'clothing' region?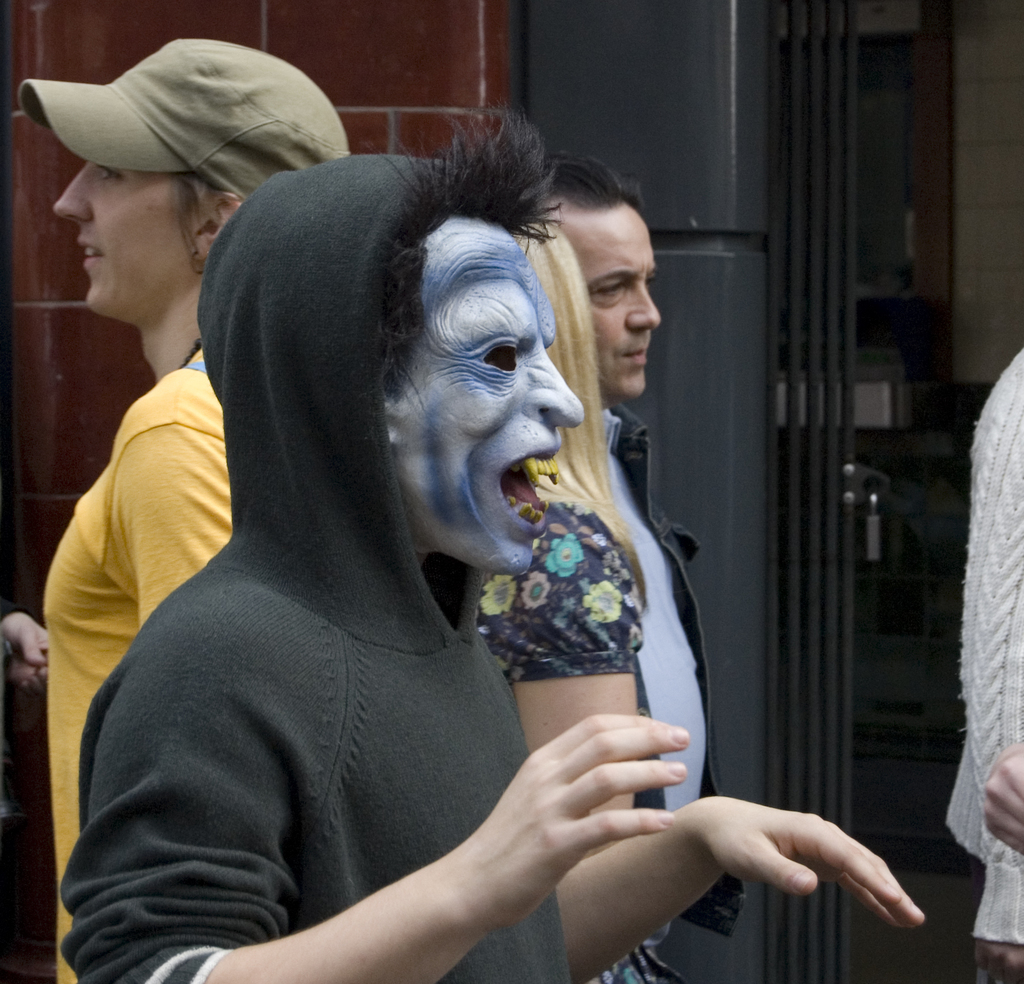
crop(545, 441, 701, 983)
